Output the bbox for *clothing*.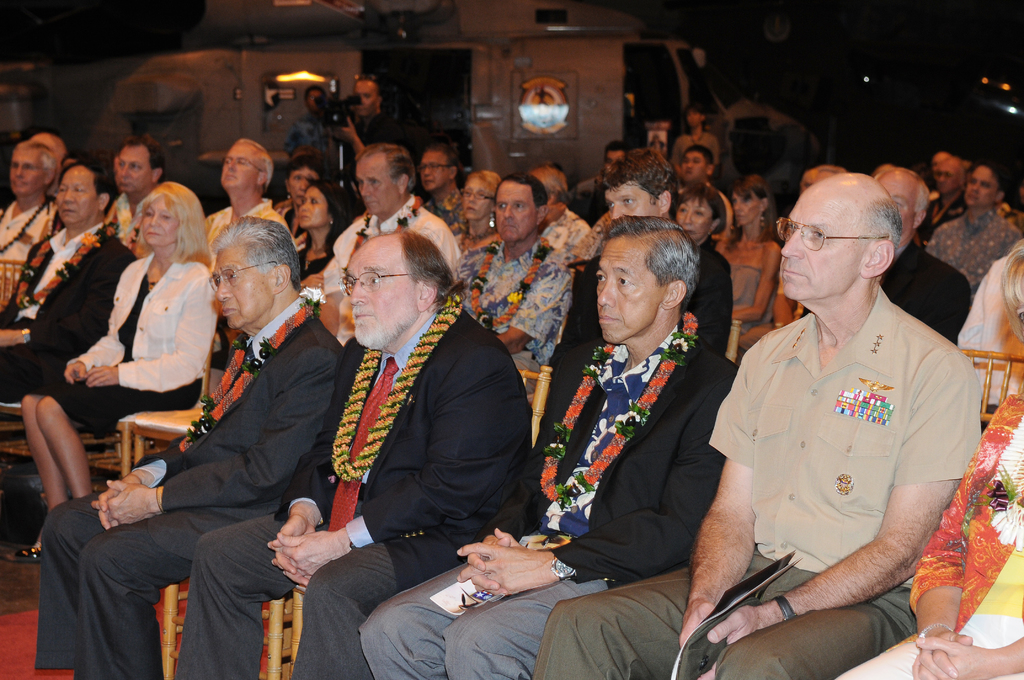
BBox(296, 241, 333, 282).
